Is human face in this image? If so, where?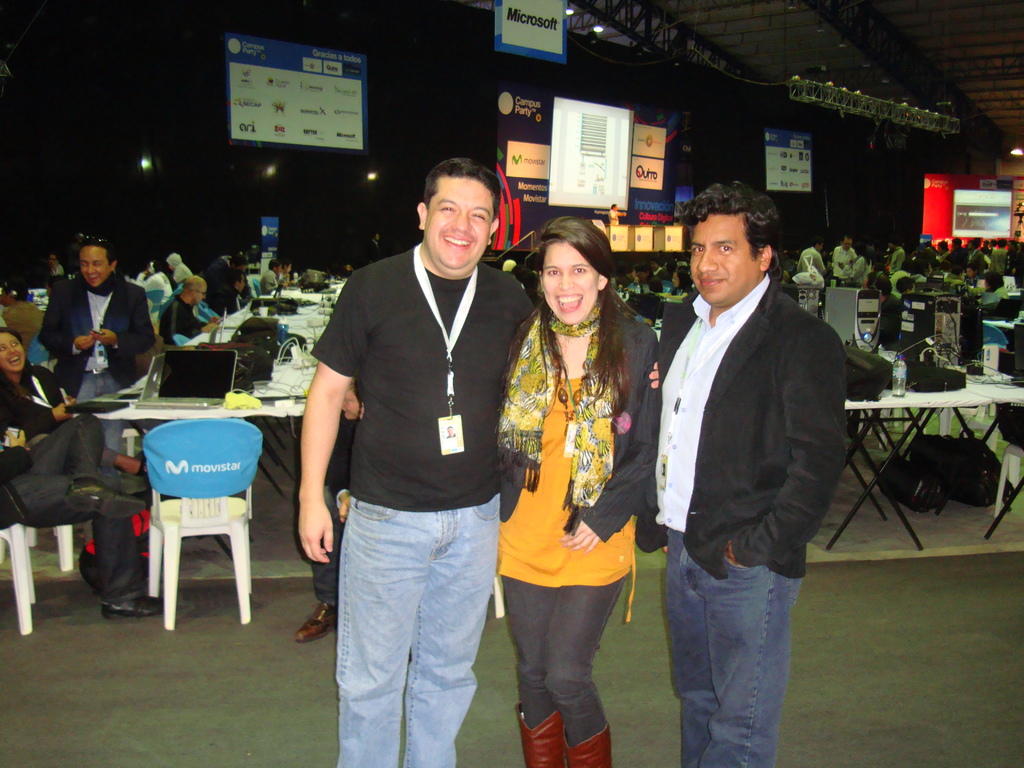
Yes, at bbox(538, 239, 596, 324).
